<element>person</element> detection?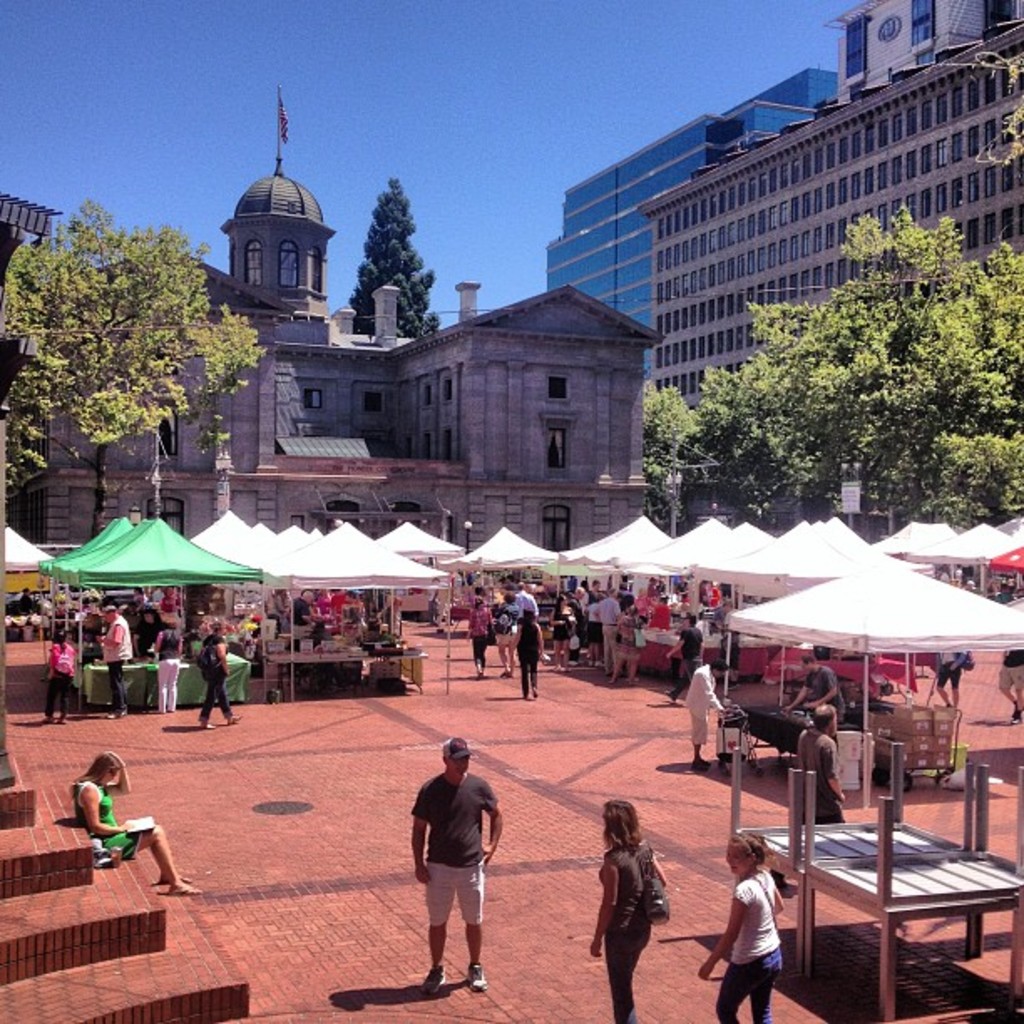
50 745 204 904
